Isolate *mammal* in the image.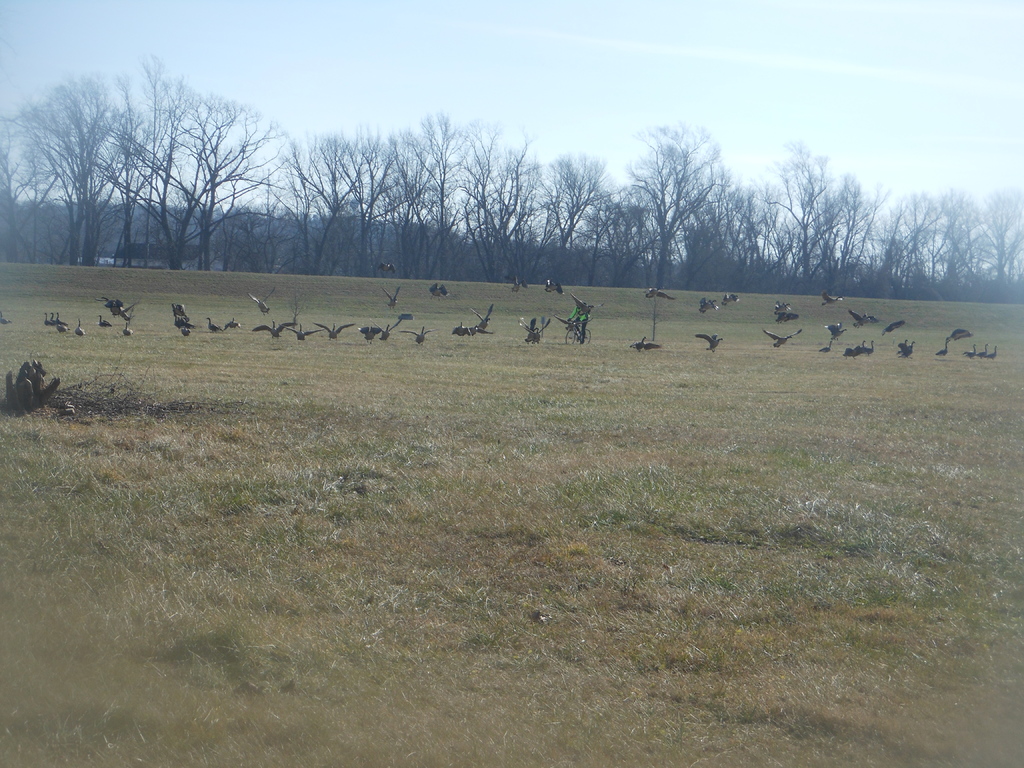
Isolated region: 564:301:593:346.
